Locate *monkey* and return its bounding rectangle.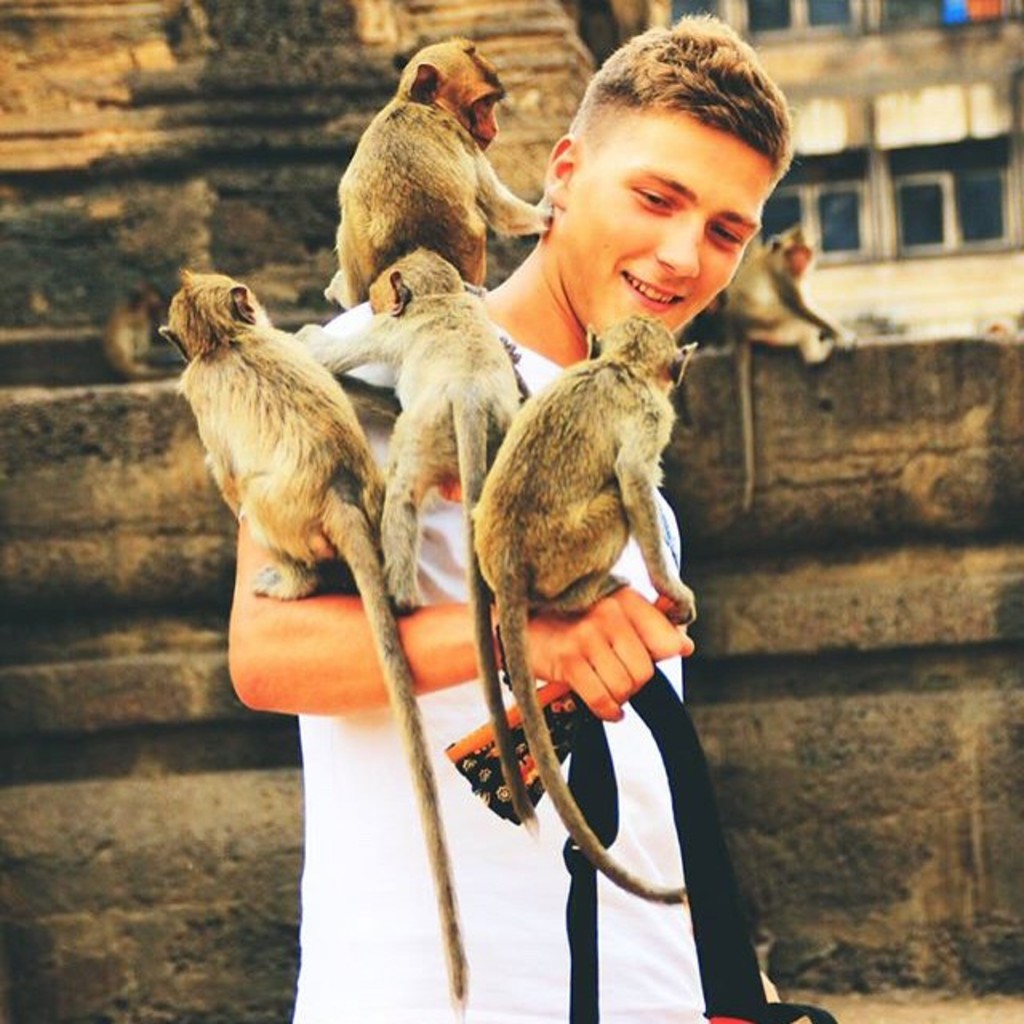
157/274/477/1022.
